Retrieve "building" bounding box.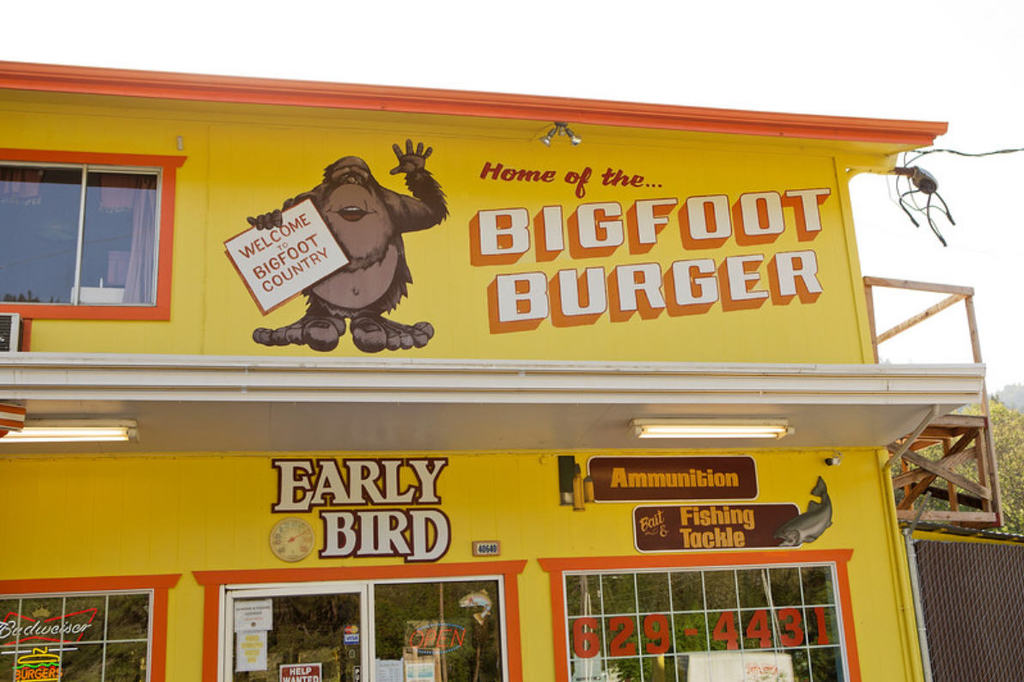
Bounding box: bbox=(0, 50, 1023, 681).
